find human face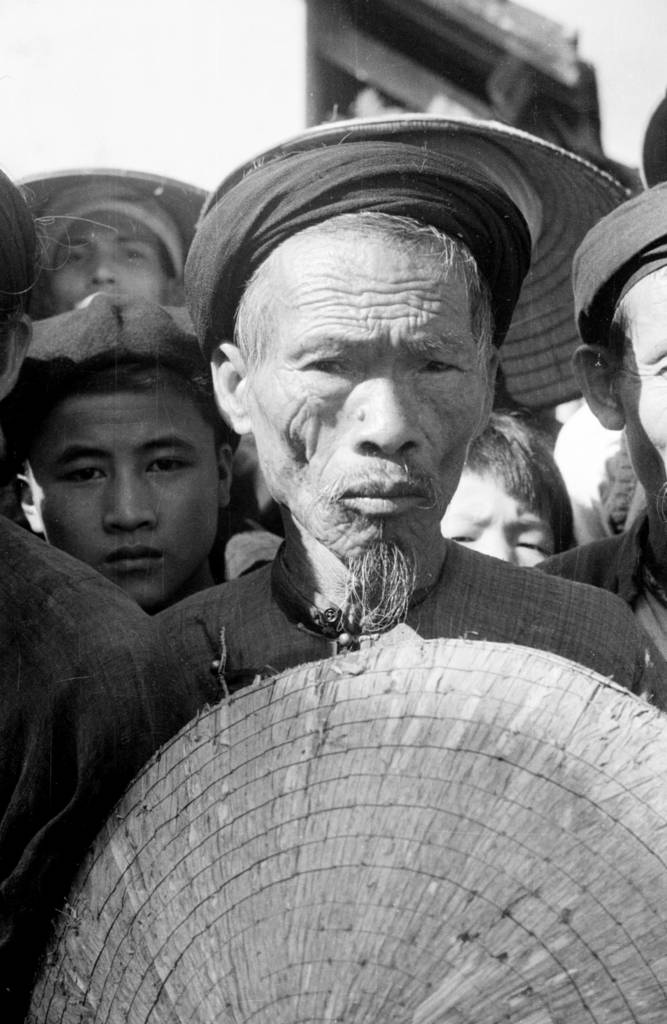
rect(28, 392, 225, 609)
